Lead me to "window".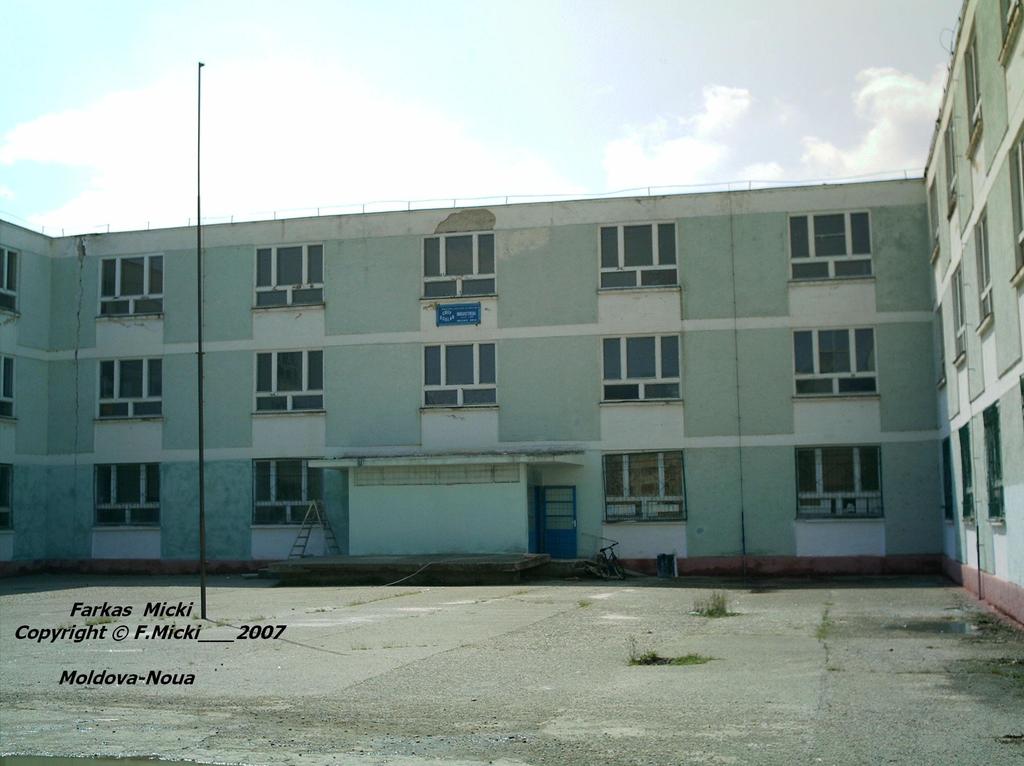
Lead to [254, 450, 323, 527].
